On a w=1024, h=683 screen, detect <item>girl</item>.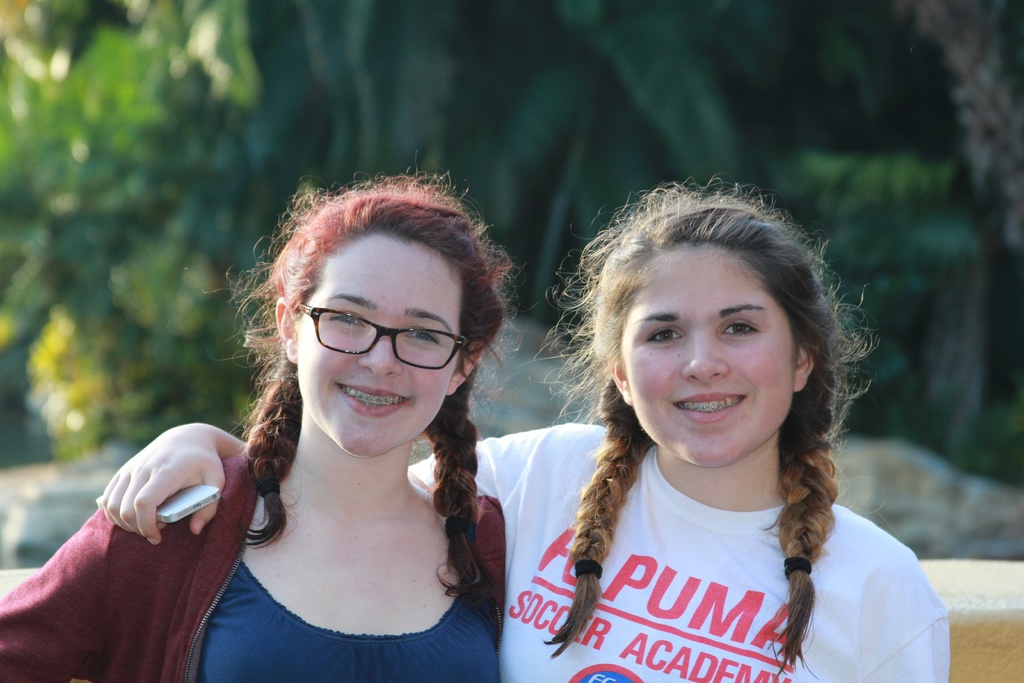
[left=95, top=179, right=949, bottom=682].
